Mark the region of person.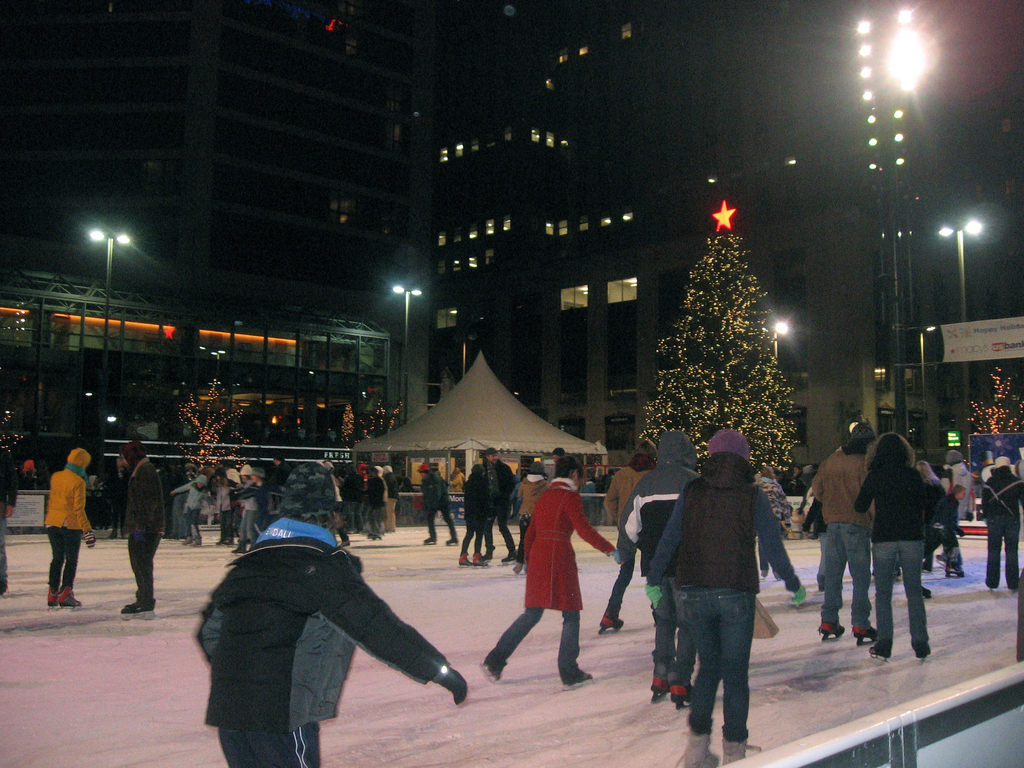
Region: 477:446:519:556.
